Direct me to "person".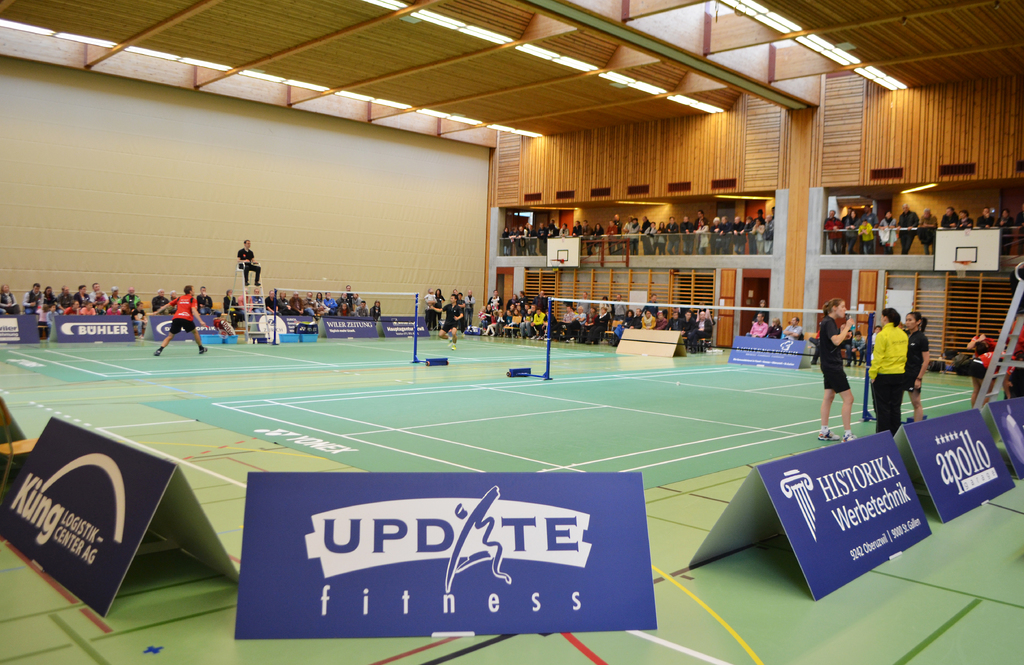
Direction: l=536, t=221, r=547, b=257.
